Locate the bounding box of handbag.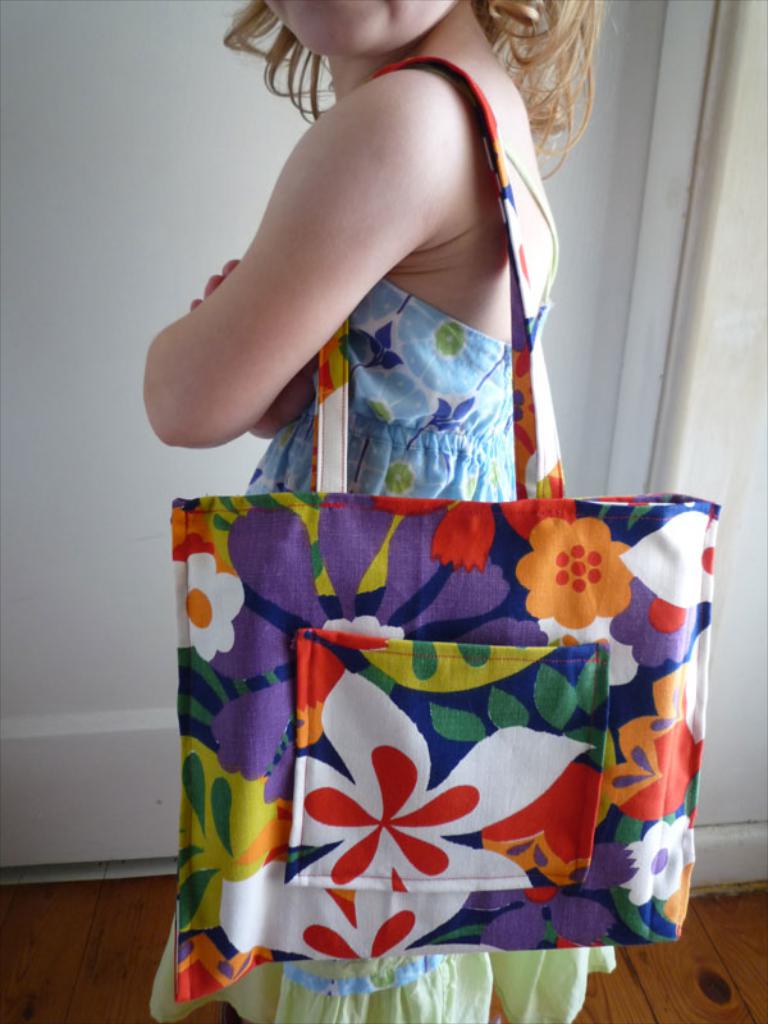
Bounding box: box(170, 56, 723, 1006).
